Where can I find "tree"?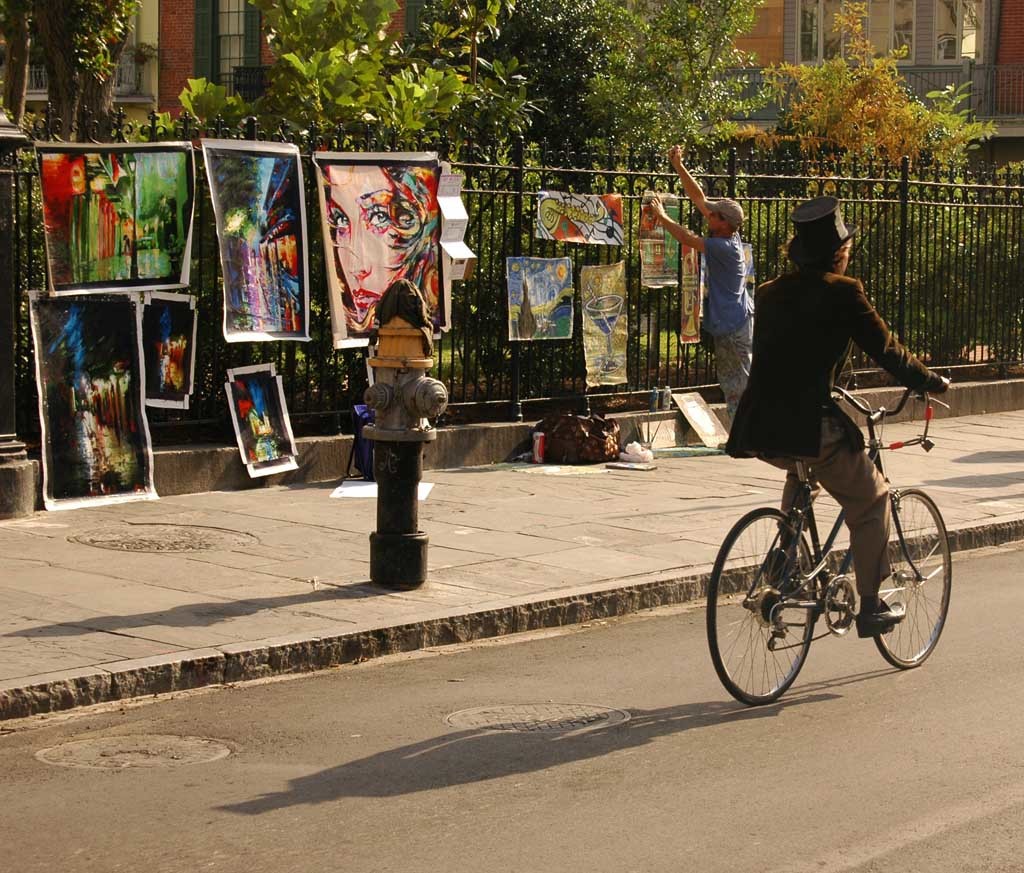
You can find it at locate(1, 0, 126, 144).
